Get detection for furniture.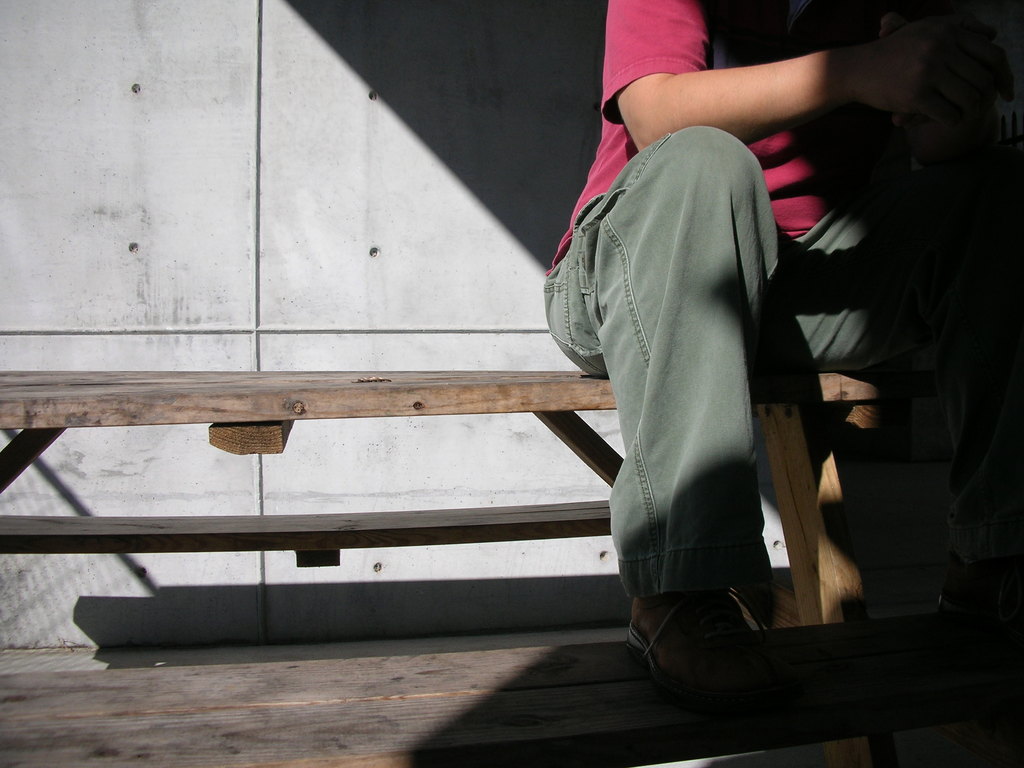
Detection: 0, 369, 1022, 767.
